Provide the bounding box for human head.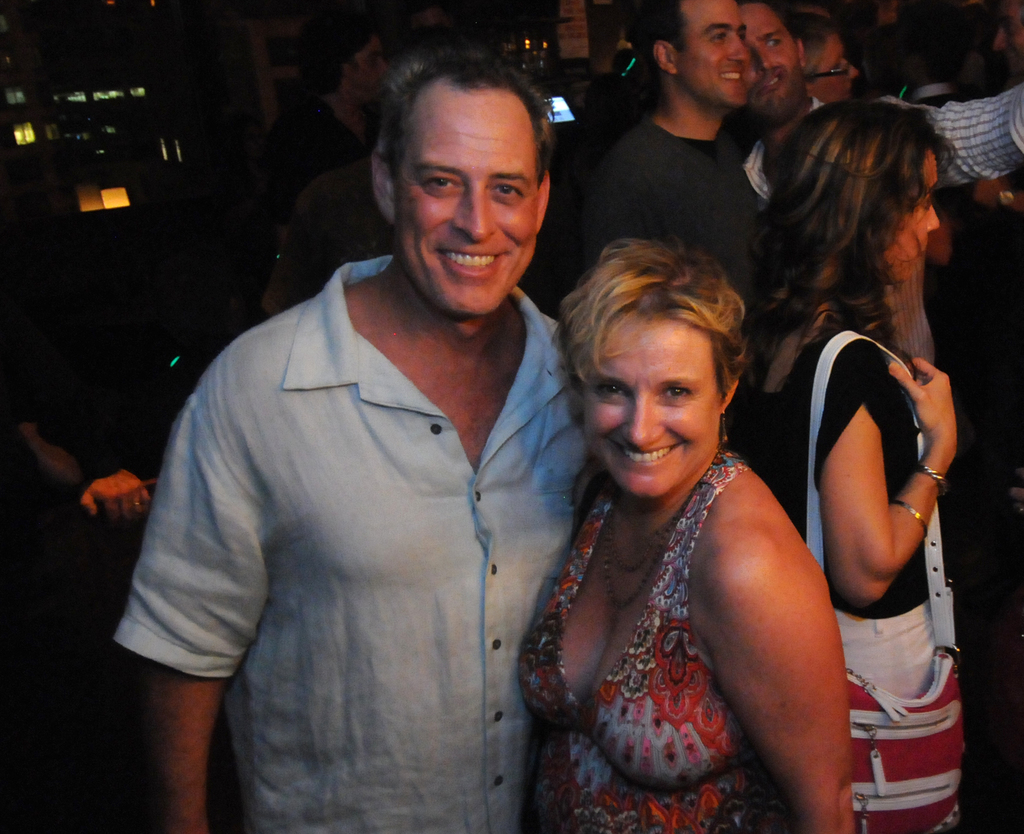
{"x1": 991, "y1": 0, "x2": 1023, "y2": 77}.
